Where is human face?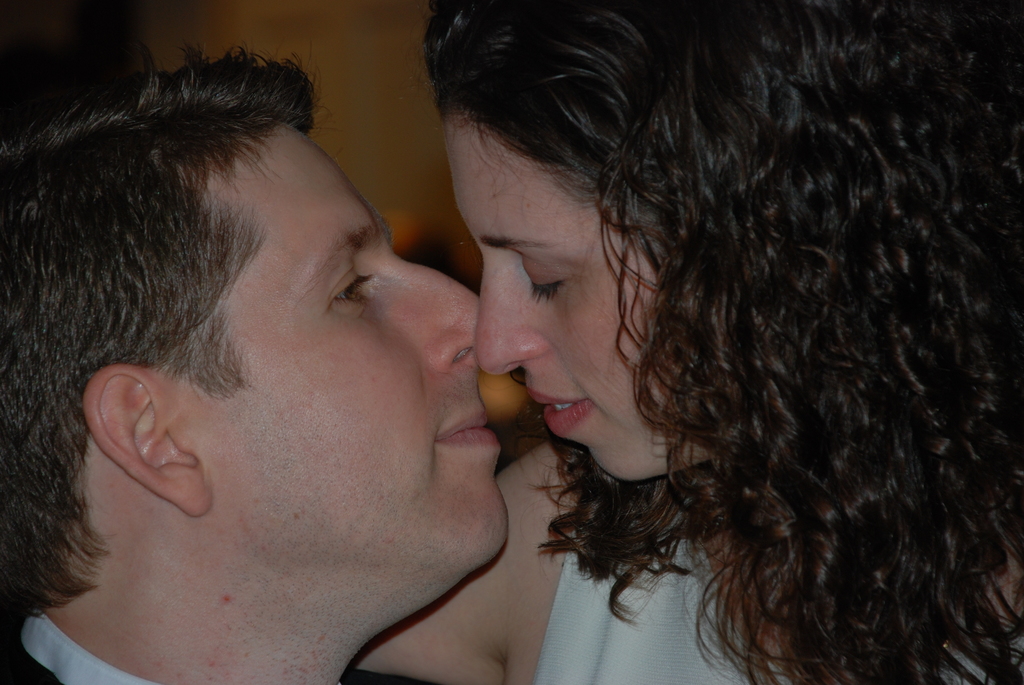
bbox=[447, 68, 668, 506].
